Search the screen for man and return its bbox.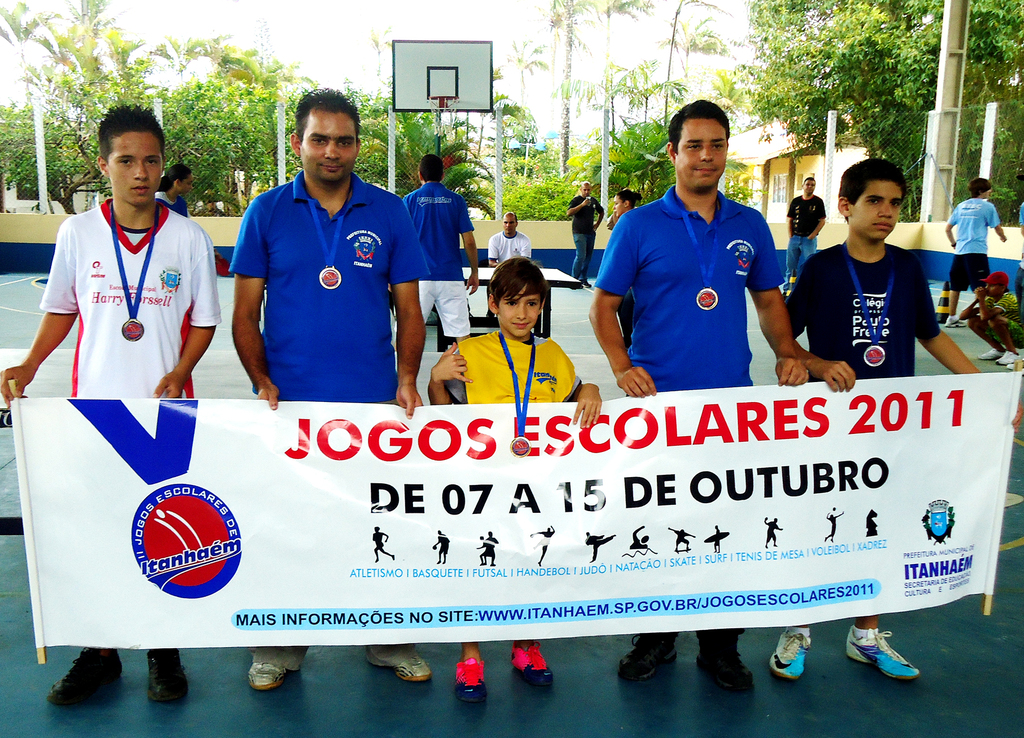
Found: bbox(564, 182, 607, 284).
